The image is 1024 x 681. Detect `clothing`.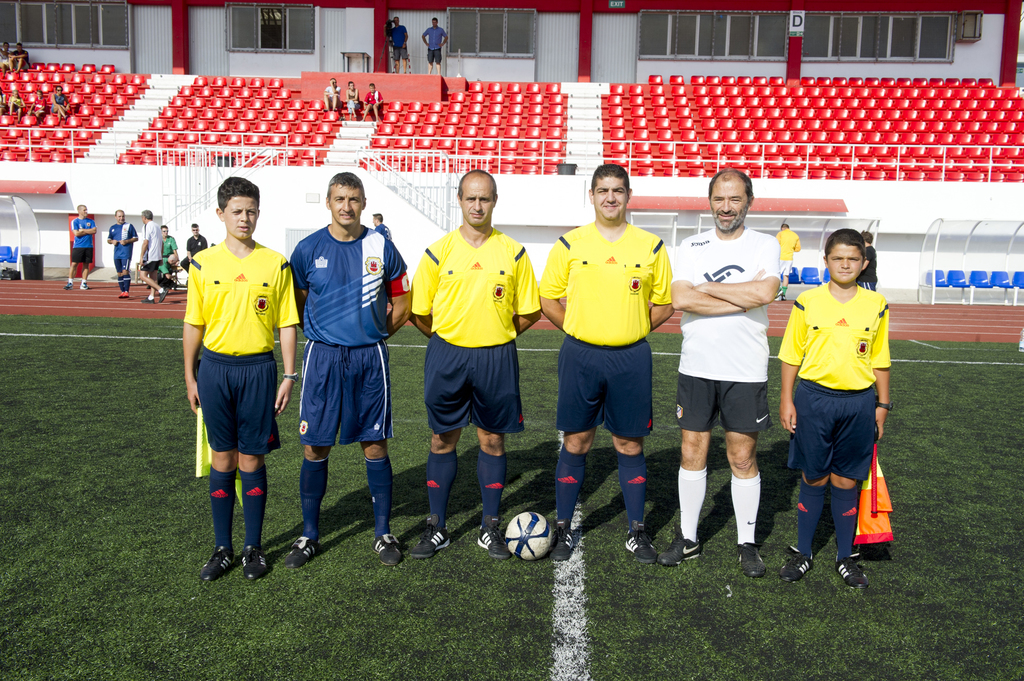
Detection: [left=70, top=217, right=99, bottom=287].
